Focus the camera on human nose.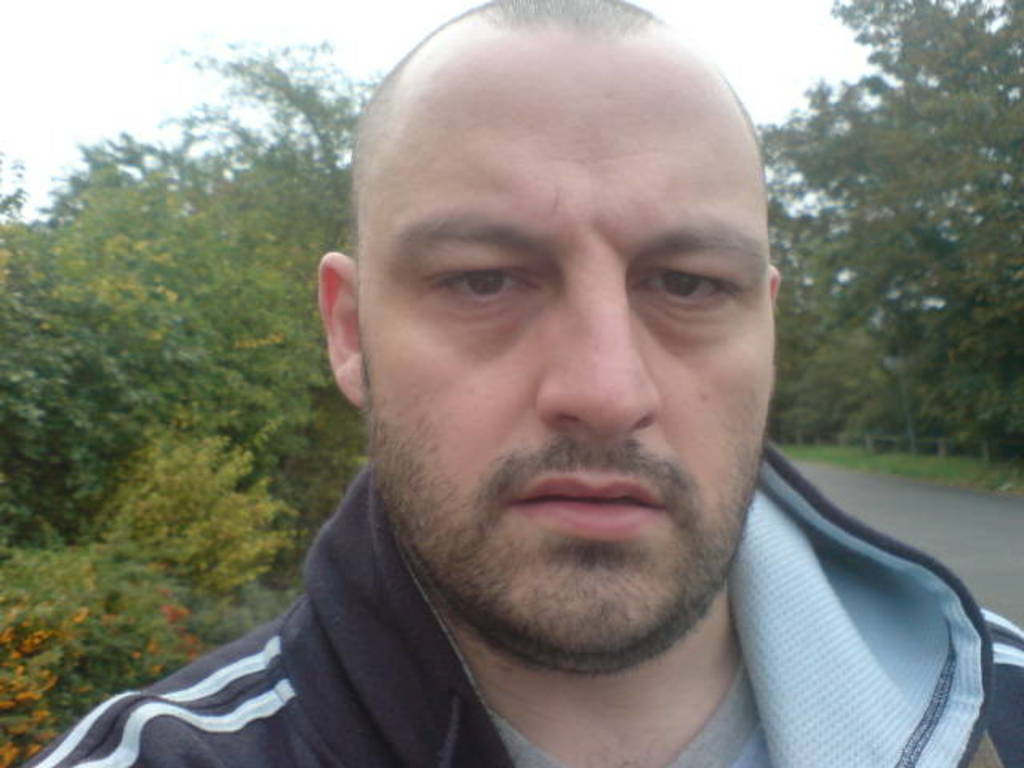
Focus region: (536,275,658,442).
